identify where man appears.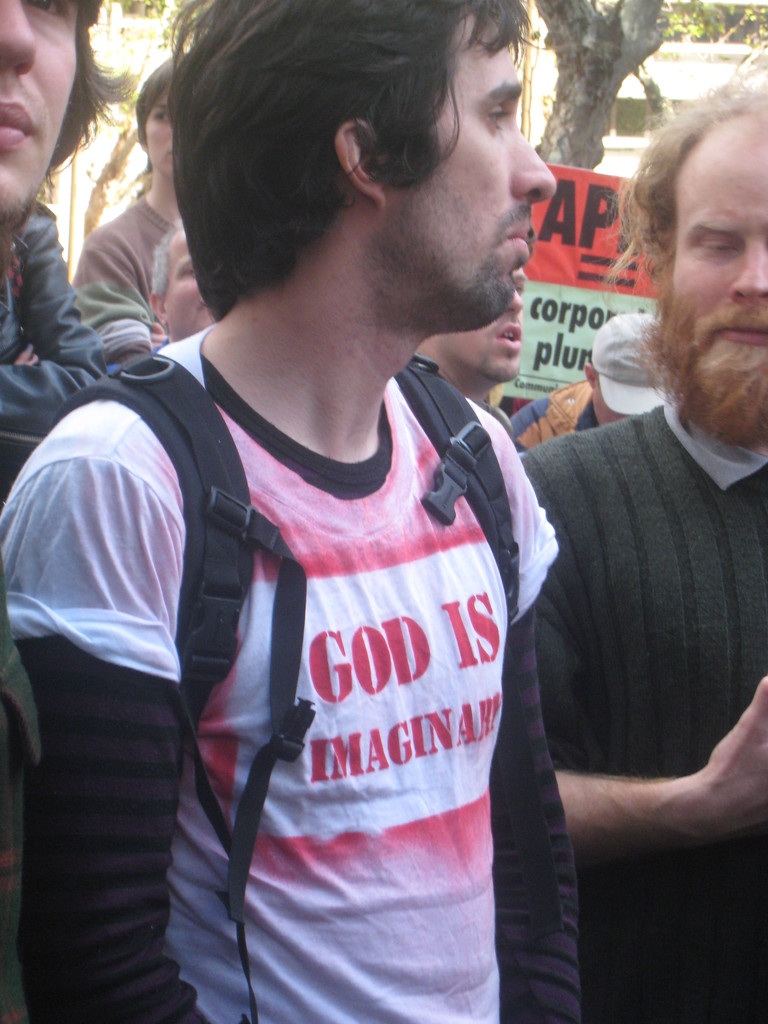
Appears at bbox=(522, 79, 767, 1023).
